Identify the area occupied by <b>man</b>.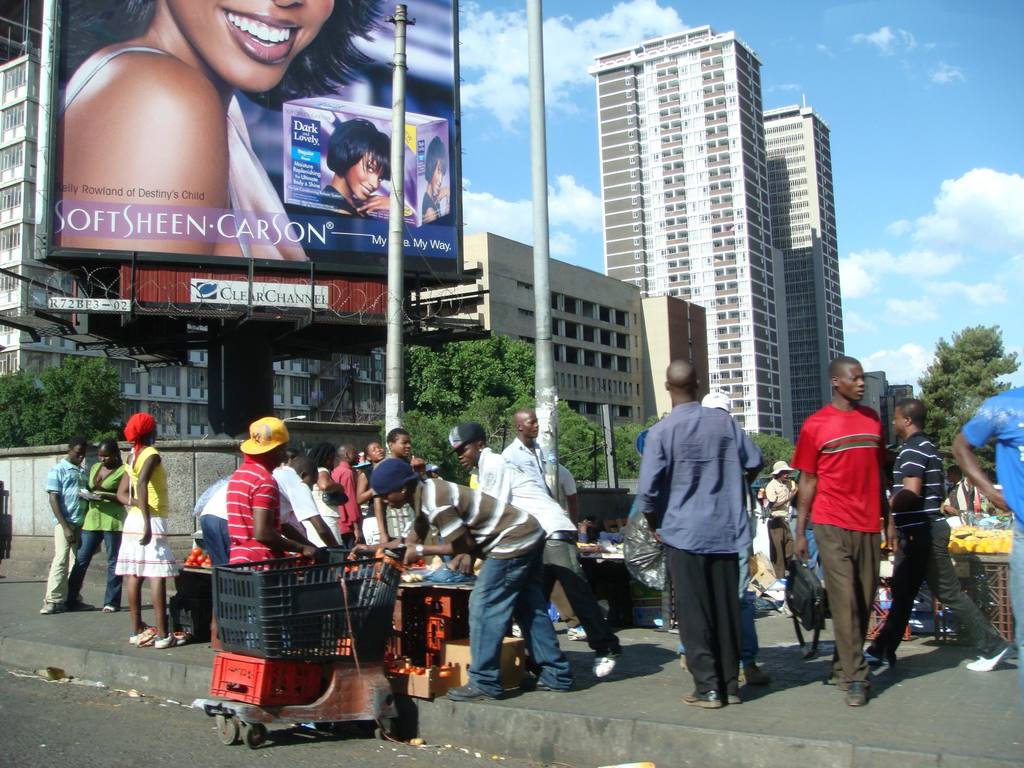
Area: 198 445 330 567.
